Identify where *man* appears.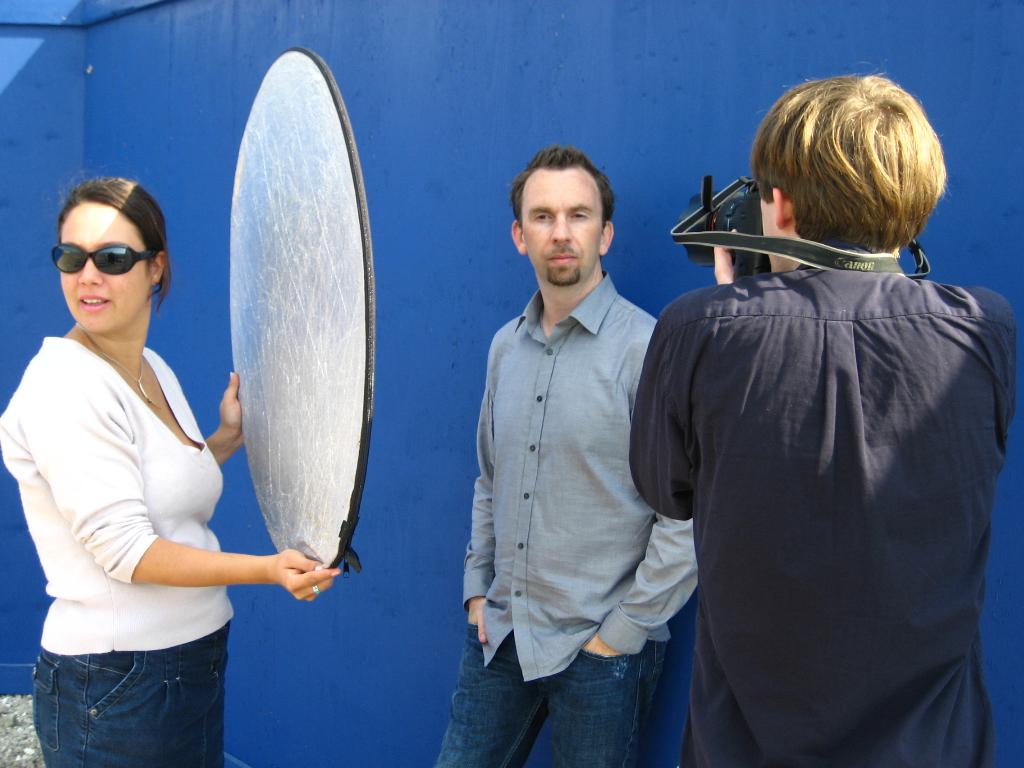
Appears at bbox=[448, 132, 707, 749].
